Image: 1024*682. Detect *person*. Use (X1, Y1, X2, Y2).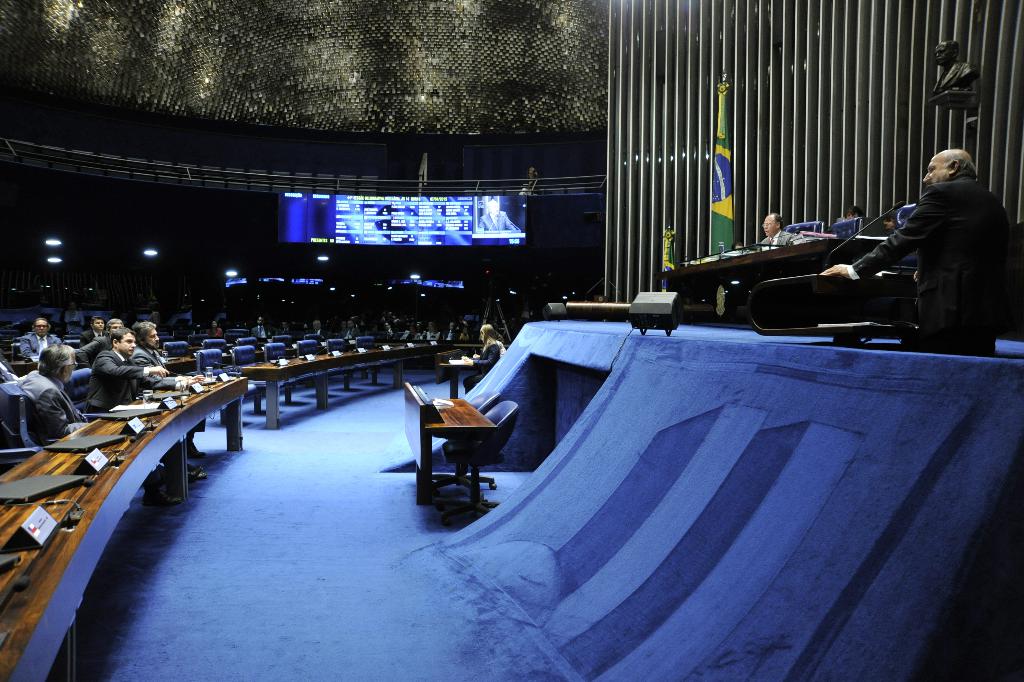
(309, 320, 328, 341).
